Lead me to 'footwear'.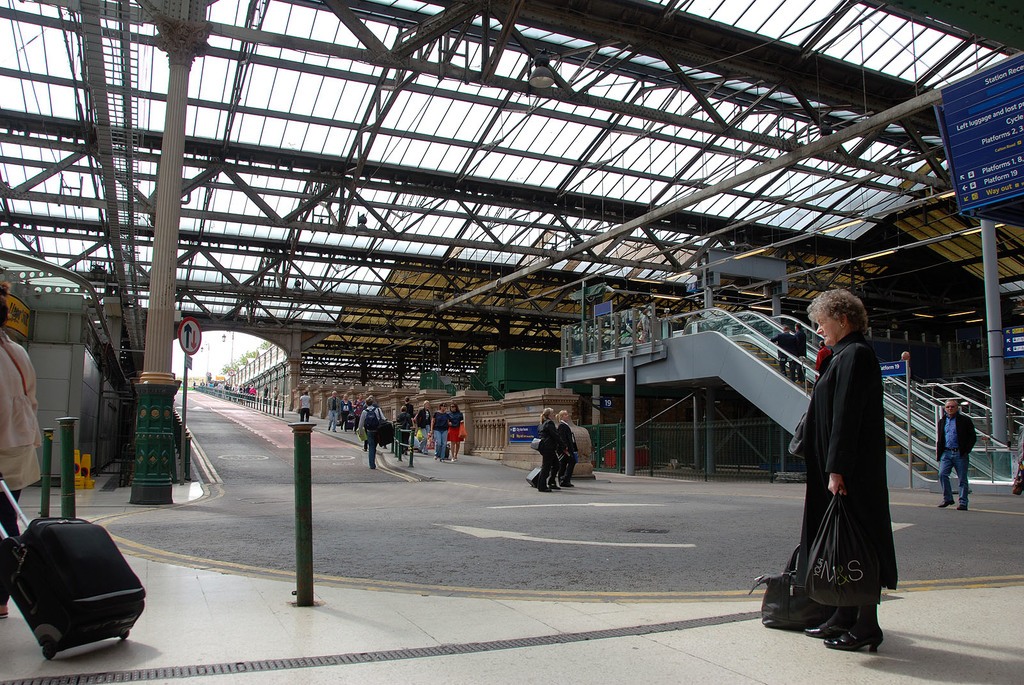
Lead to left=939, top=497, right=953, bottom=508.
